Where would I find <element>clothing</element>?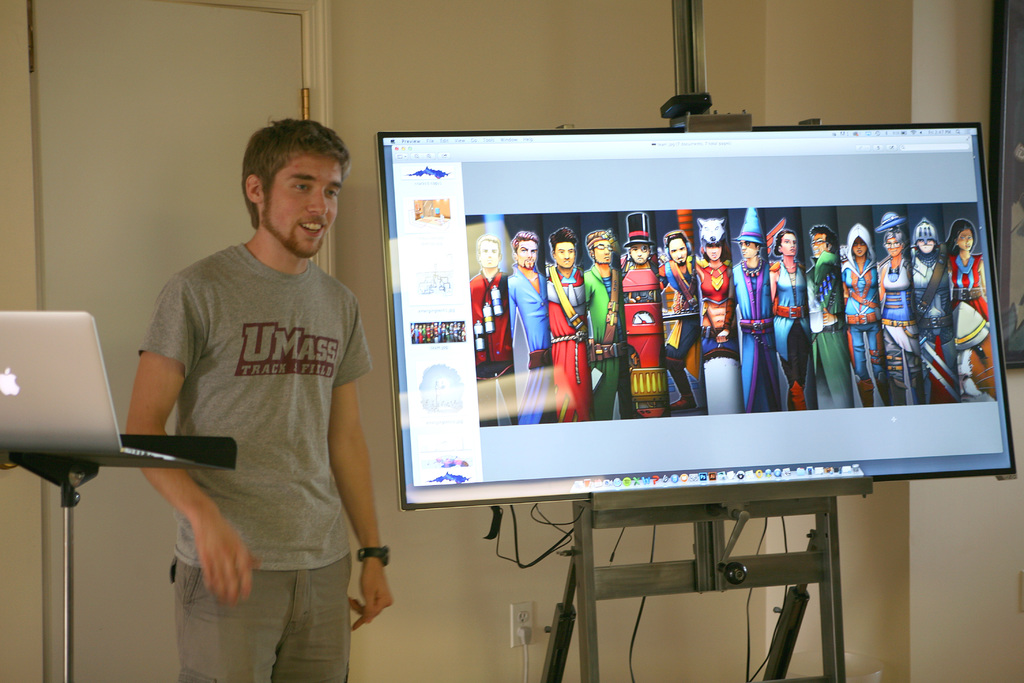
At box=[469, 268, 518, 428].
